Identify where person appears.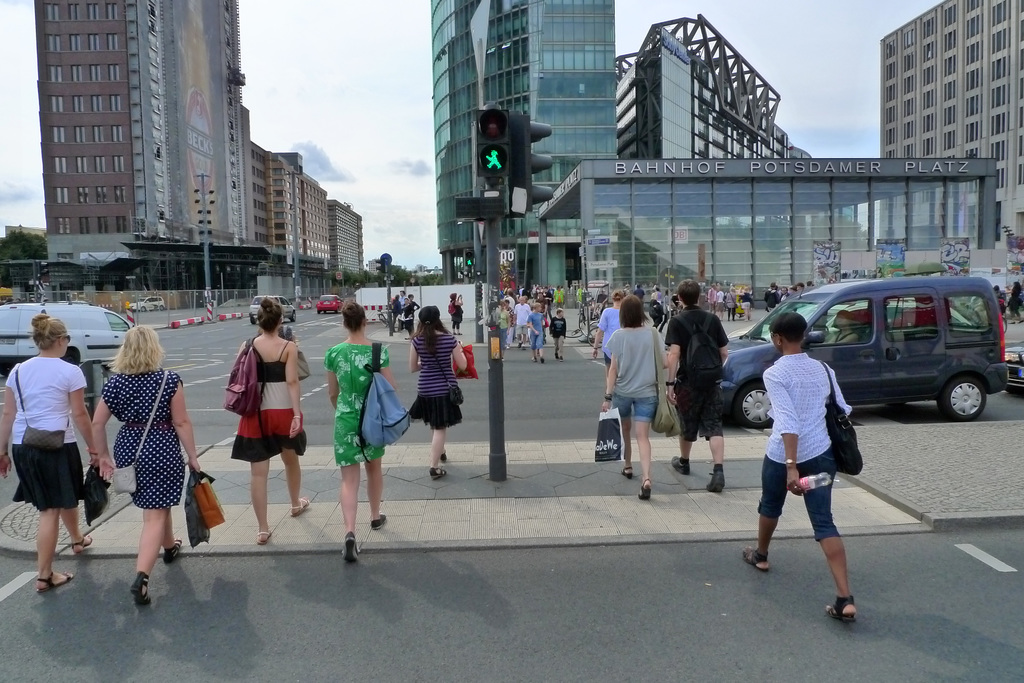
Appears at (220, 295, 299, 538).
